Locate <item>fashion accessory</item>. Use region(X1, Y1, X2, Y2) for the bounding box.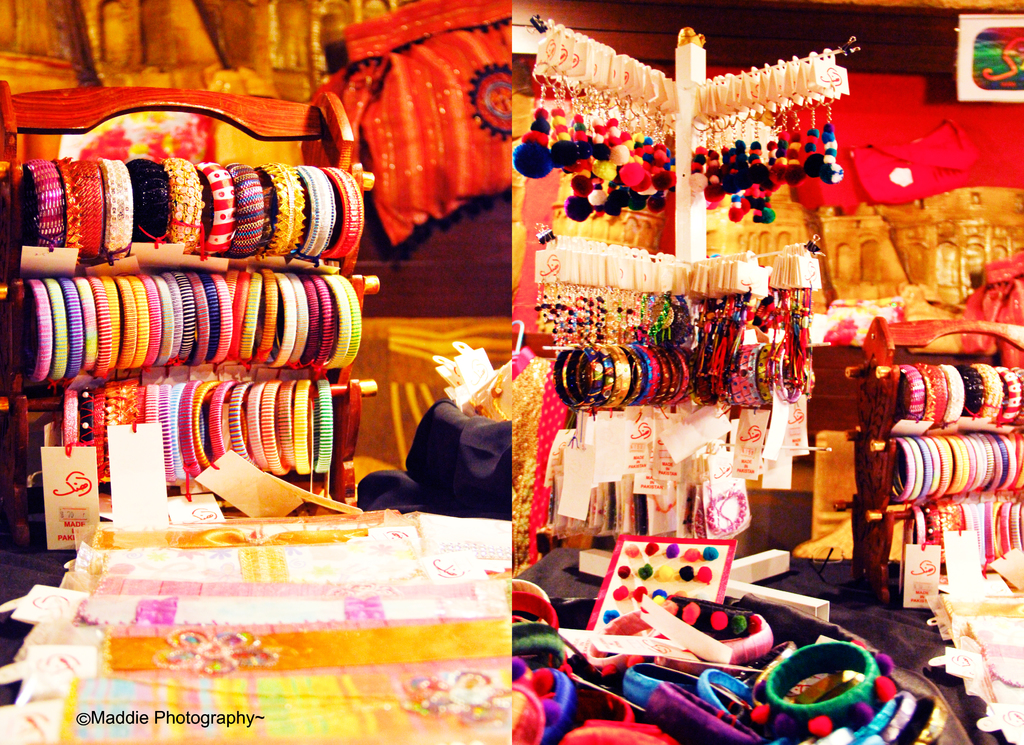
region(468, 388, 487, 417).
